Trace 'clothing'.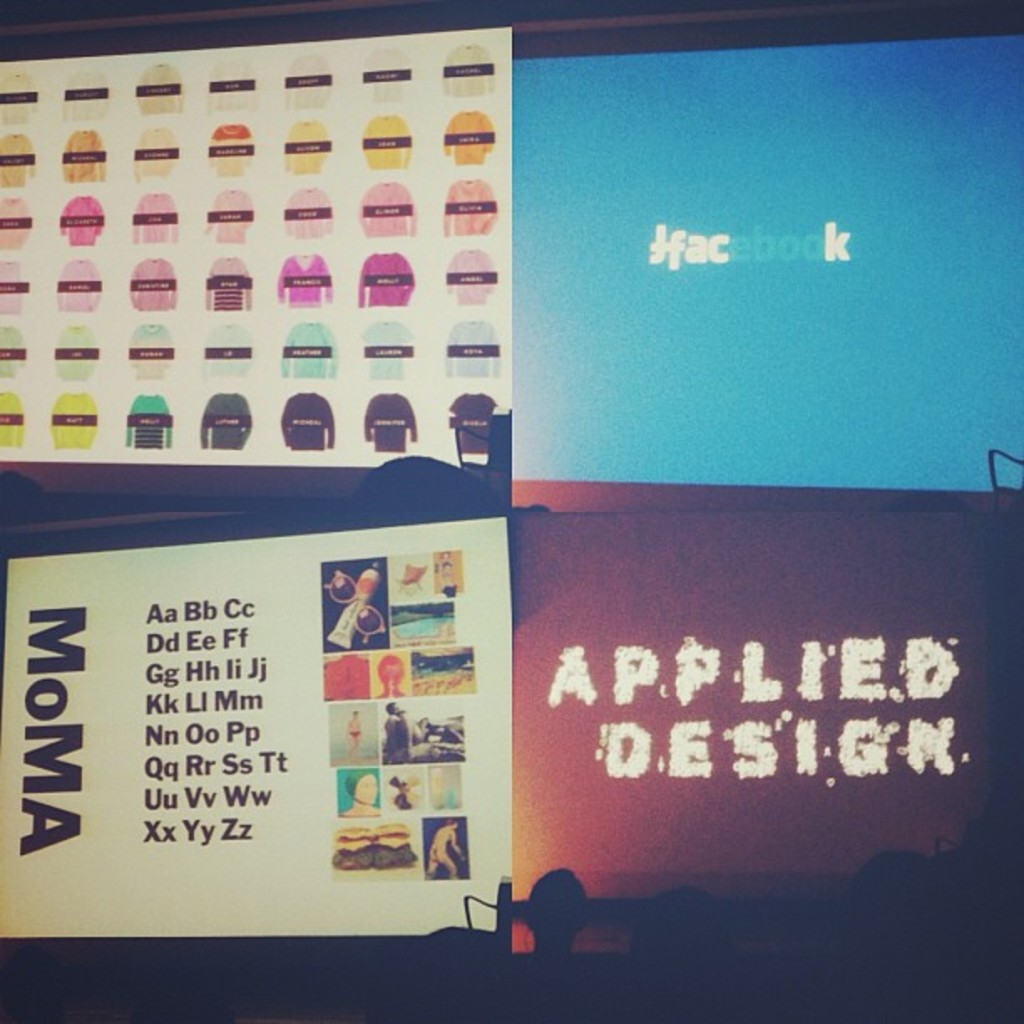
Traced to pyautogui.locateOnScreen(0, 388, 25, 445).
